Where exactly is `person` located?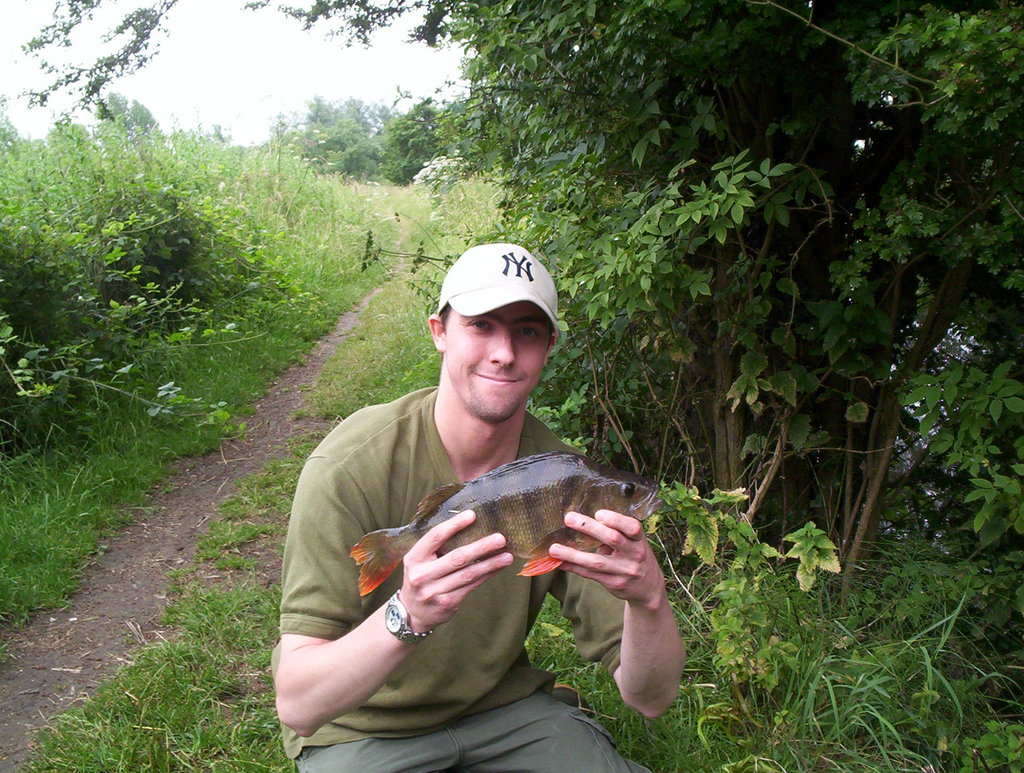
Its bounding box is 269,244,684,772.
